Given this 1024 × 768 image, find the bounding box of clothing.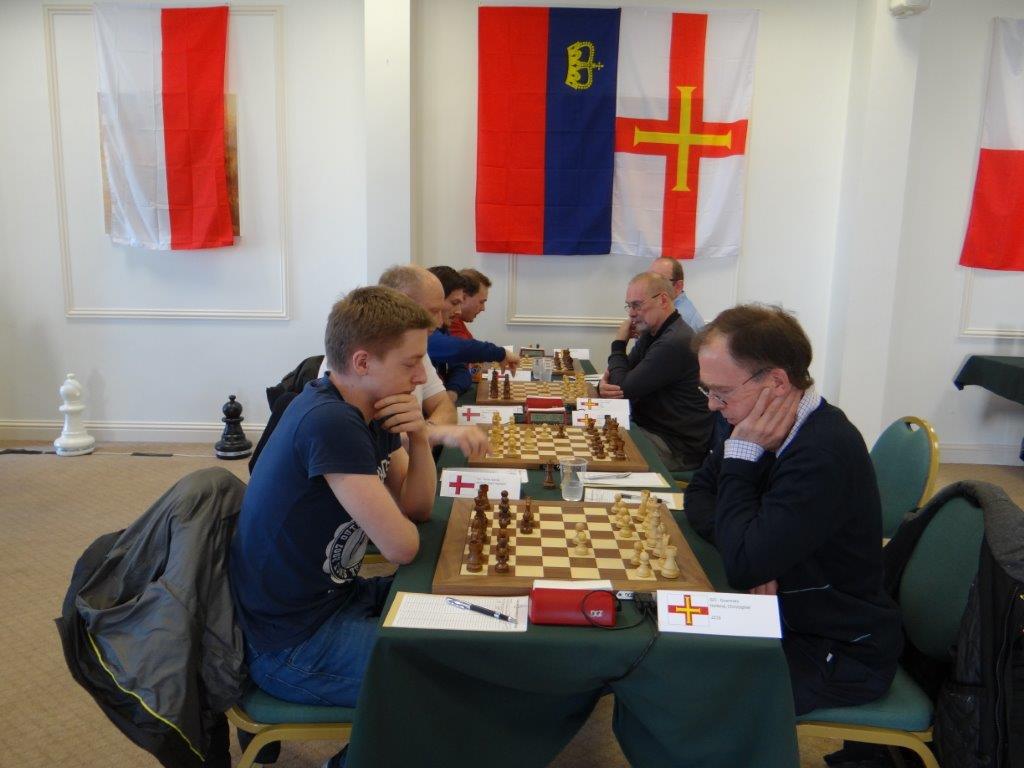
(left=428, top=329, right=502, bottom=395).
